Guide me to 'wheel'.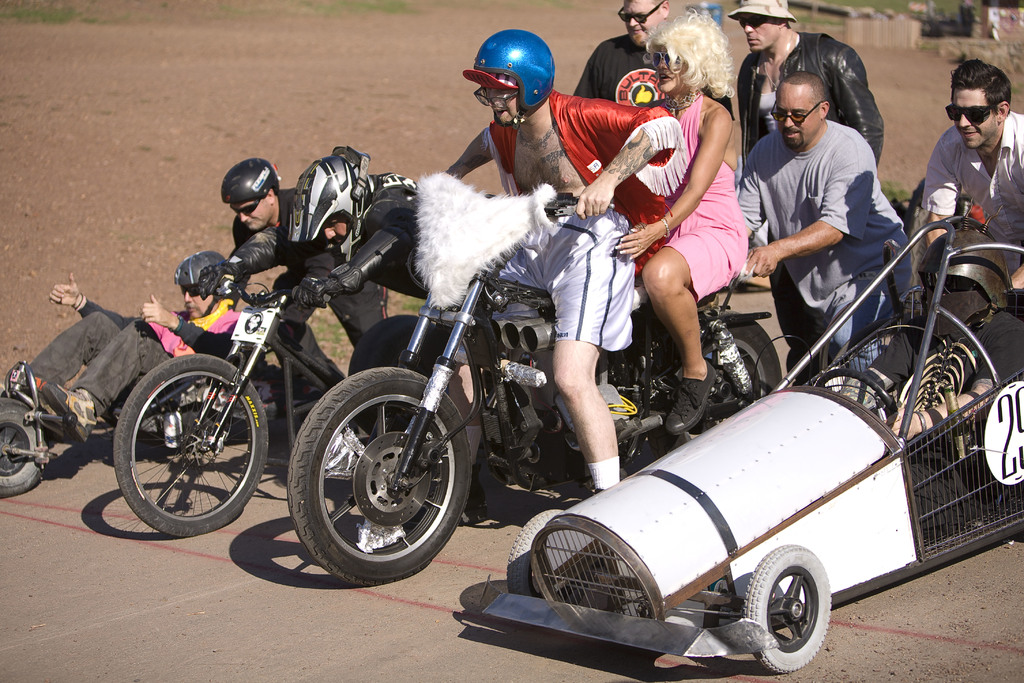
Guidance: pyautogui.locateOnScreen(287, 366, 472, 586).
